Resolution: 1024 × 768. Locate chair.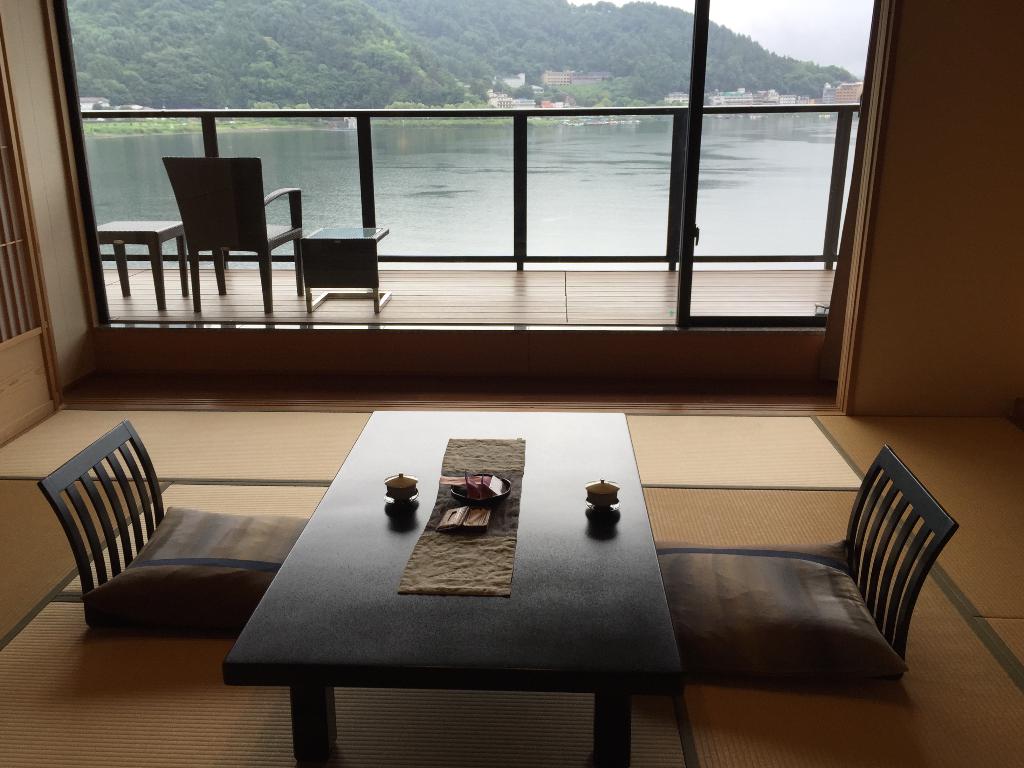
[left=22, top=398, right=316, bottom=668].
